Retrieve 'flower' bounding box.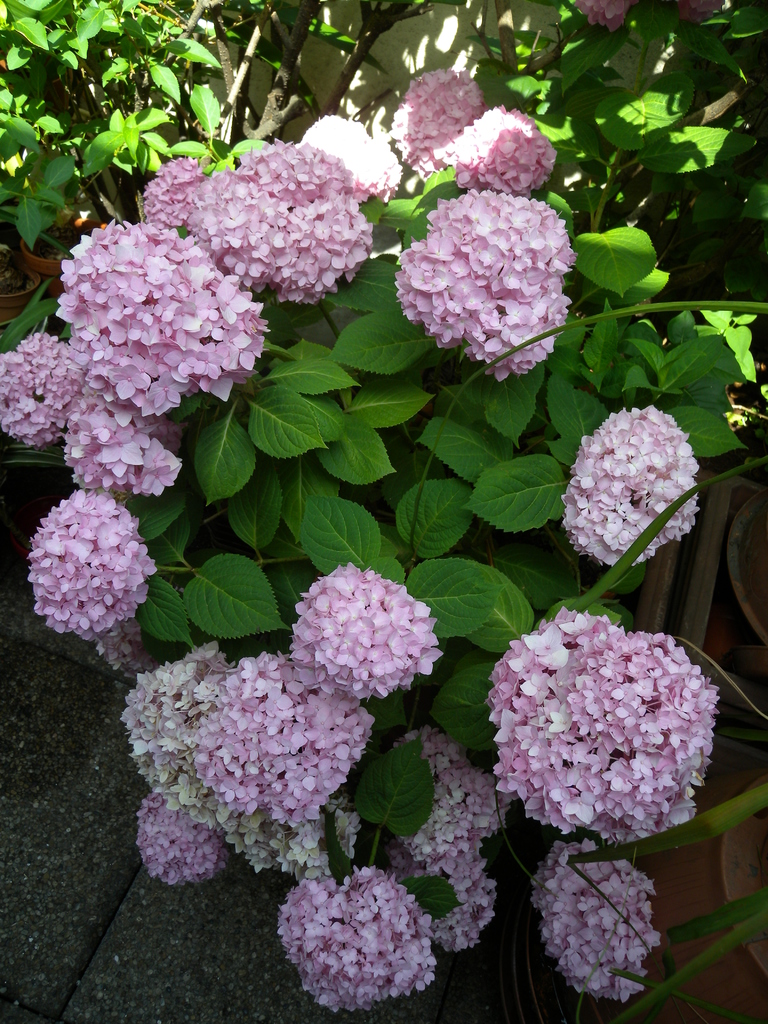
Bounding box: 394:70:479:180.
